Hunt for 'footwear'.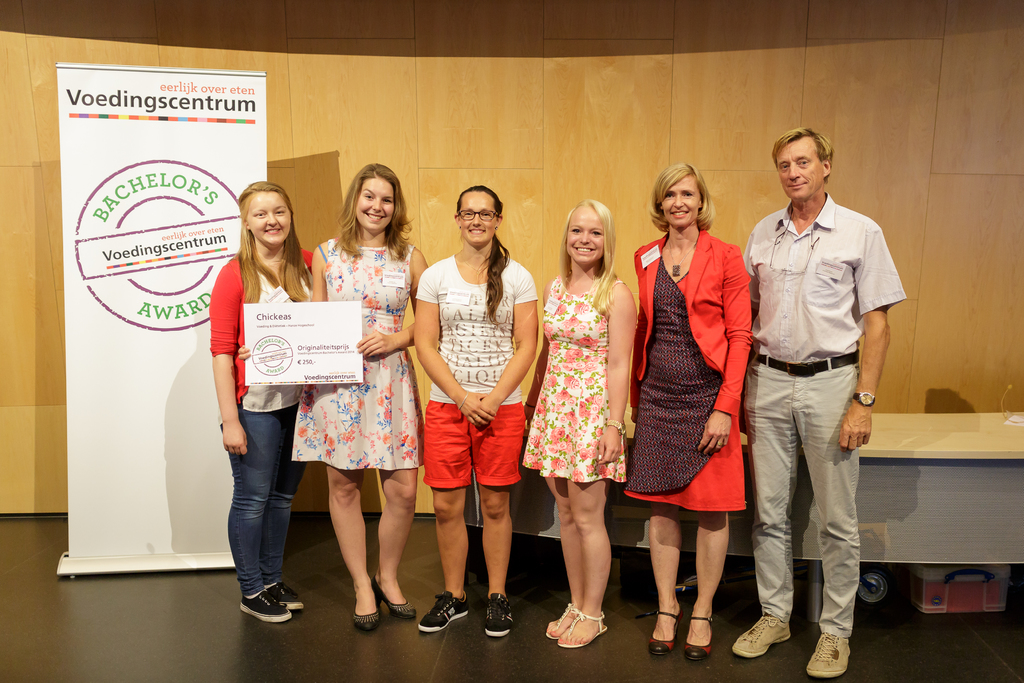
Hunted down at [x1=417, y1=588, x2=470, y2=634].
